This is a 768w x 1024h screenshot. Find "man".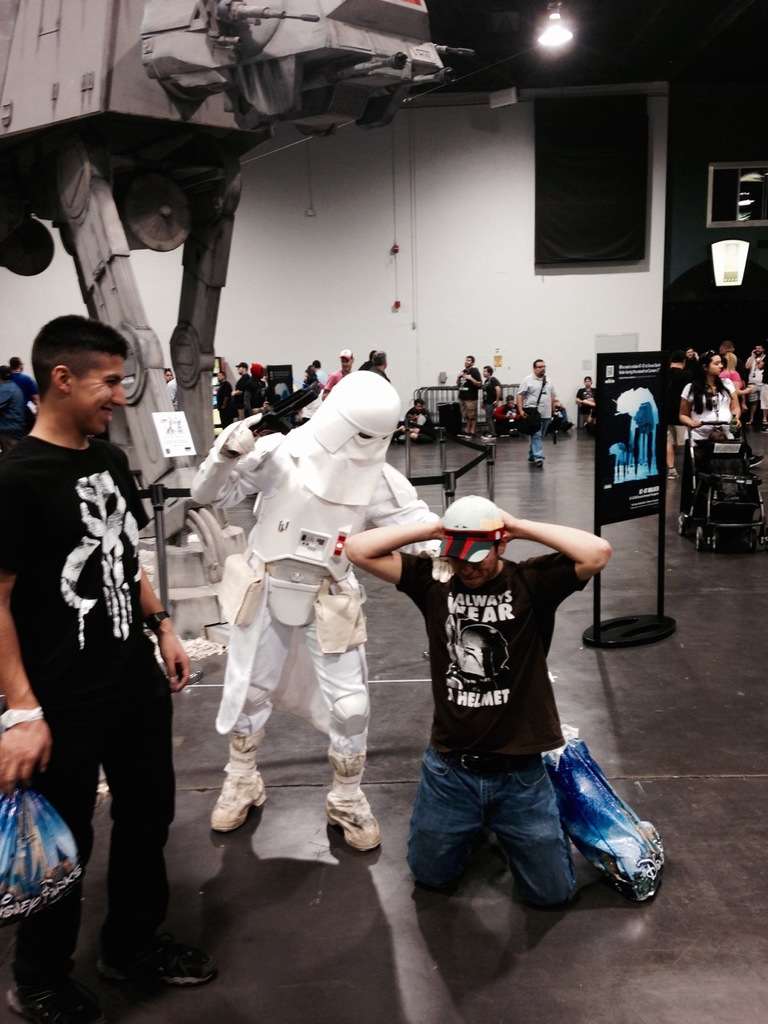
Bounding box: rect(355, 346, 377, 370).
